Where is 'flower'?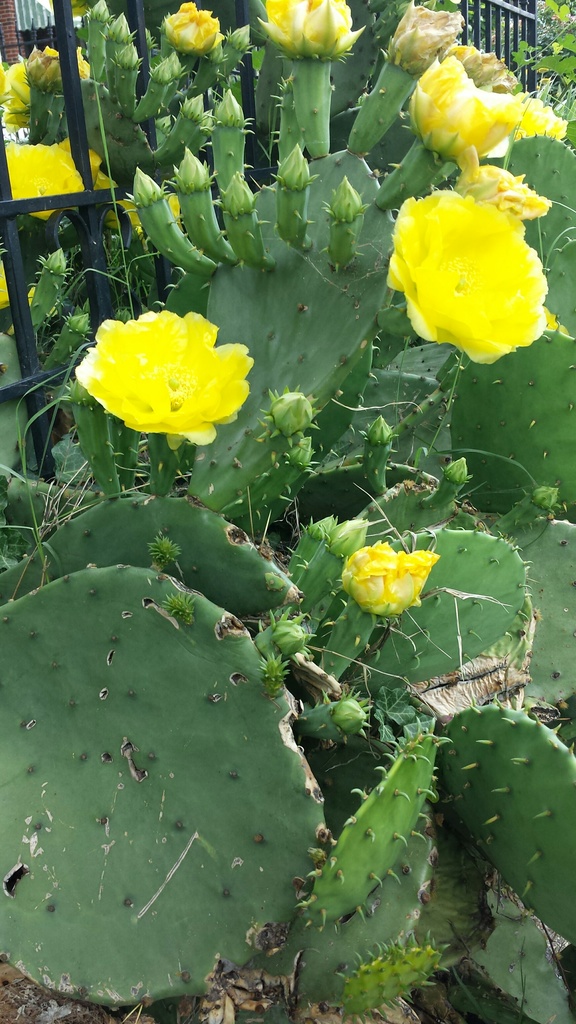
(257,0,372,64).
